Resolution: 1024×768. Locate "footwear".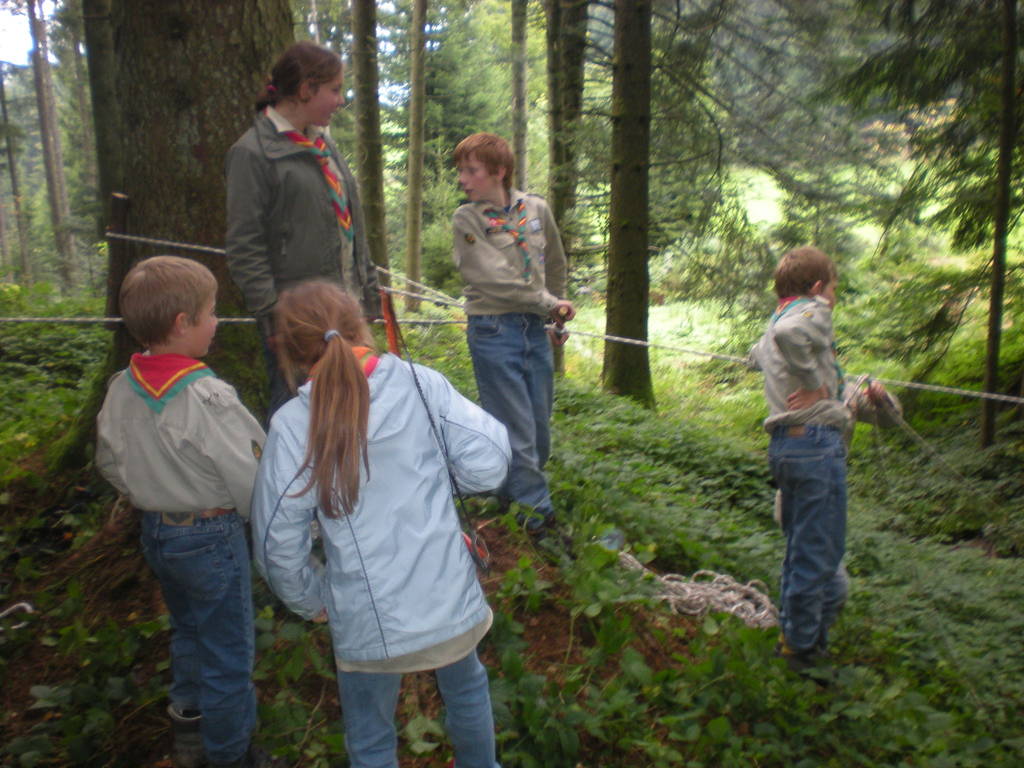
241/746/271/767.
